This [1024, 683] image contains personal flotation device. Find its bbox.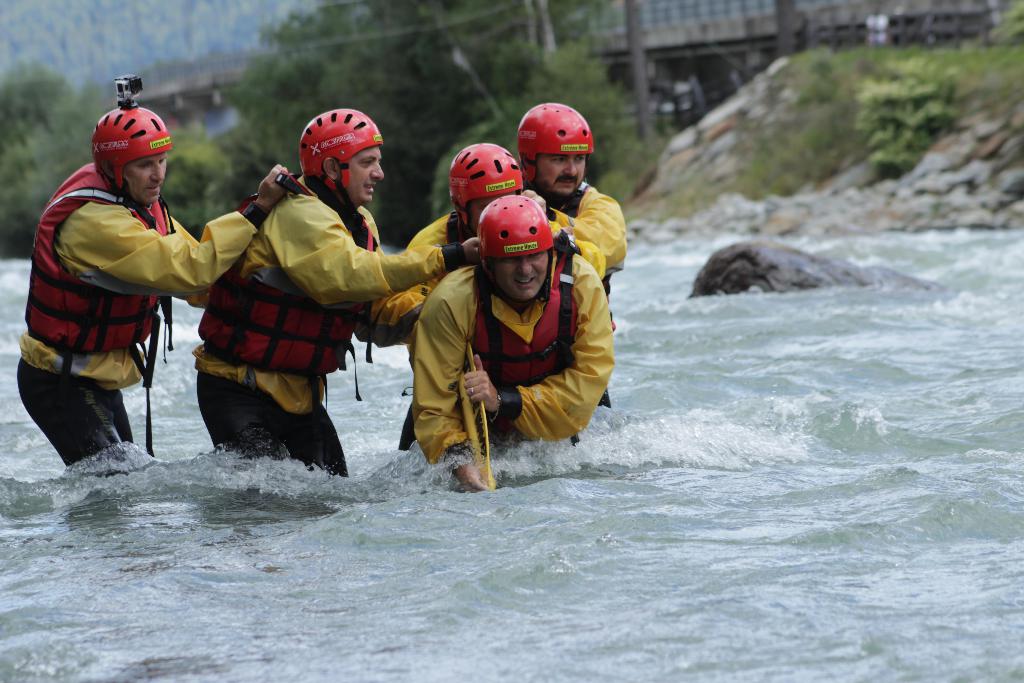
[191, 170, 372, 470].
